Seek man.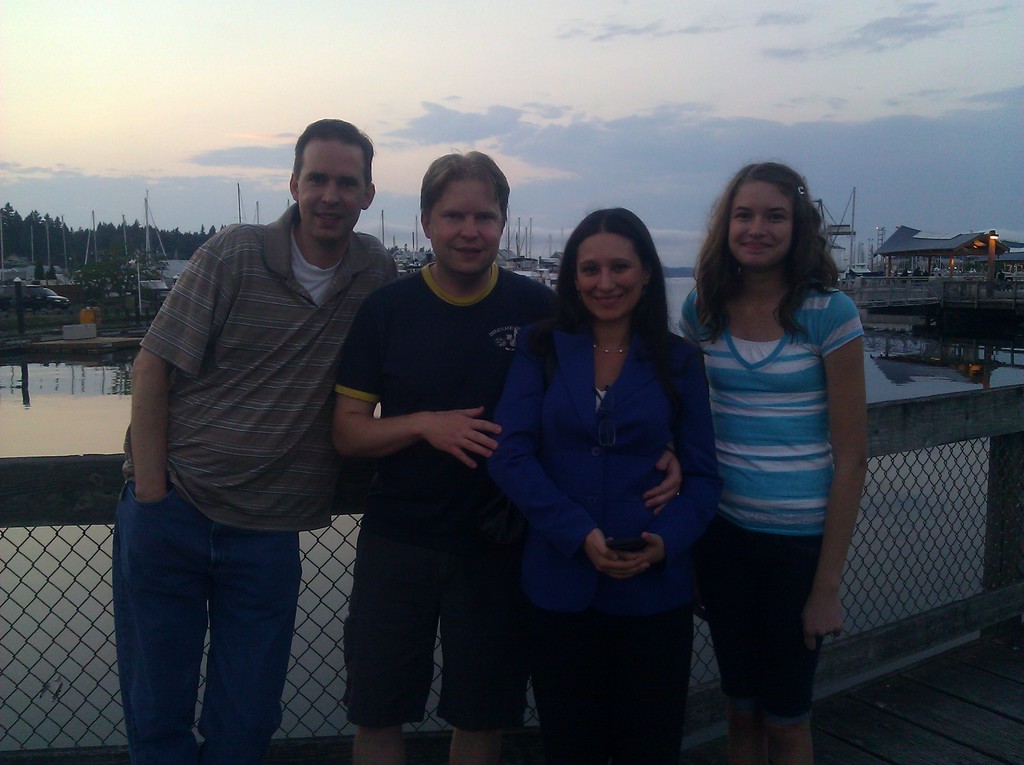
locate(111, 120, 399, 764).
